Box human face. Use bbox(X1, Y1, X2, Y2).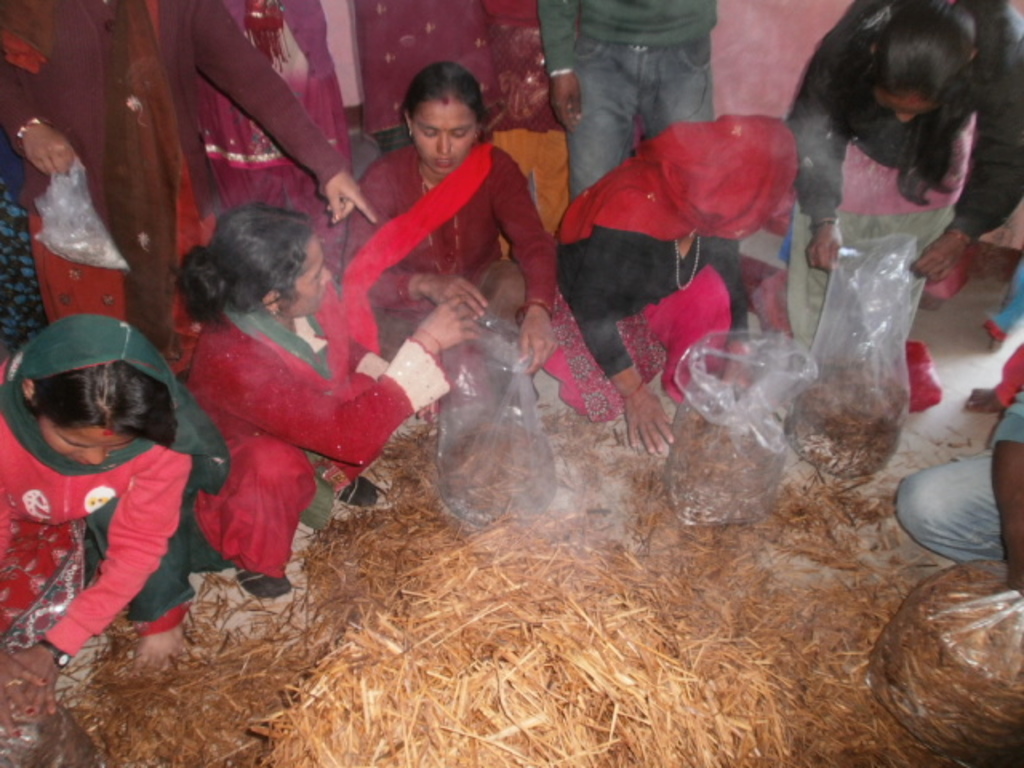
bbox(285, 234, 333, 318).
